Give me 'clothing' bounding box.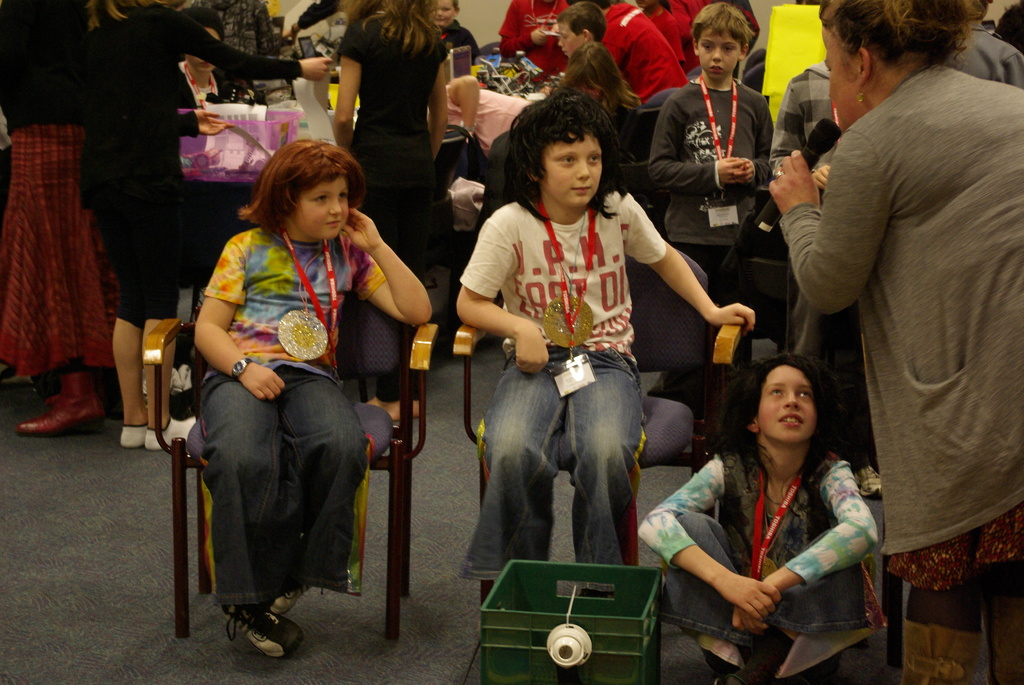
box=[634, 457, 880, 684].
